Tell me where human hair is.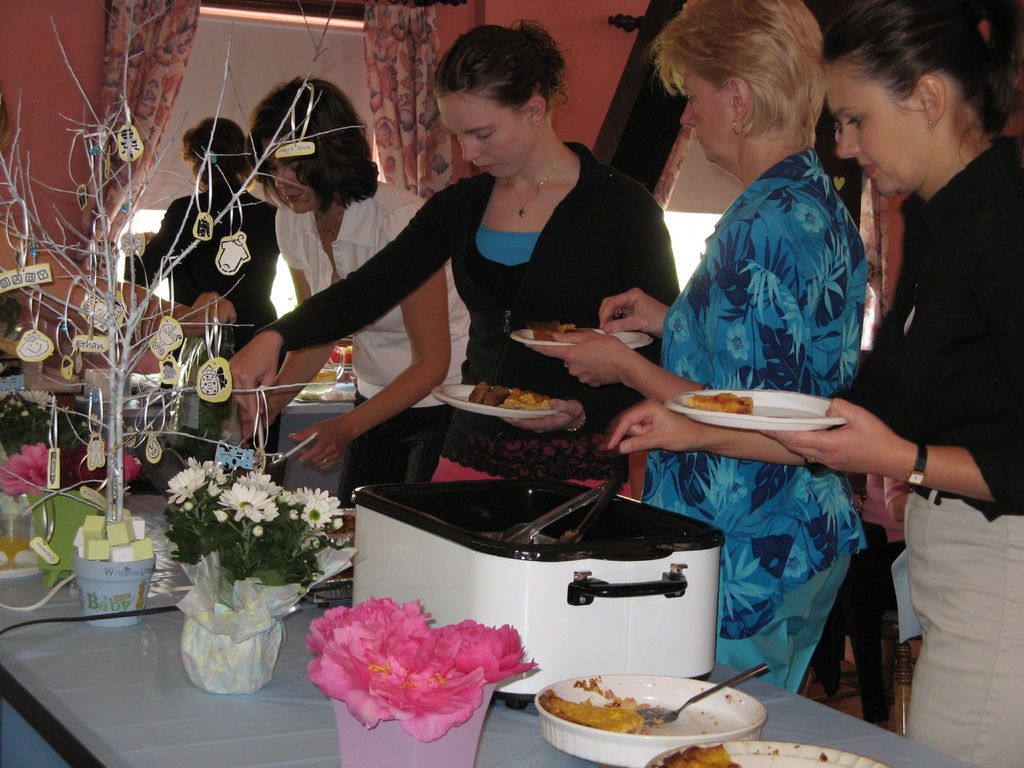
human hair is at left=826, top=19, right=984, bottom=184.
